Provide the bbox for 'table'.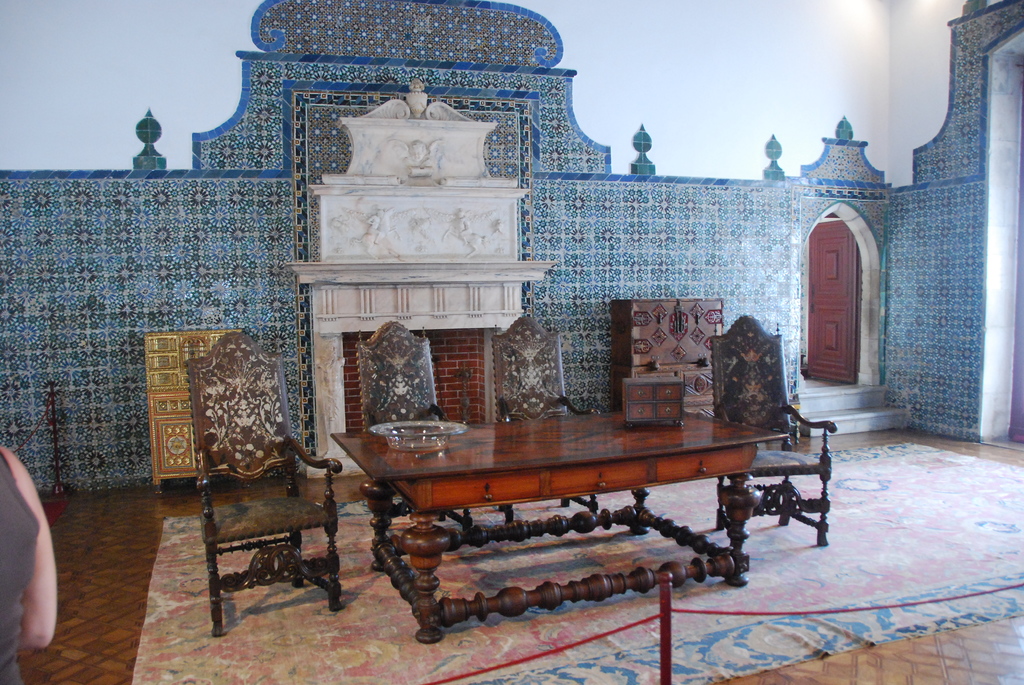
<region>319, 405, 827, 668</region>.
